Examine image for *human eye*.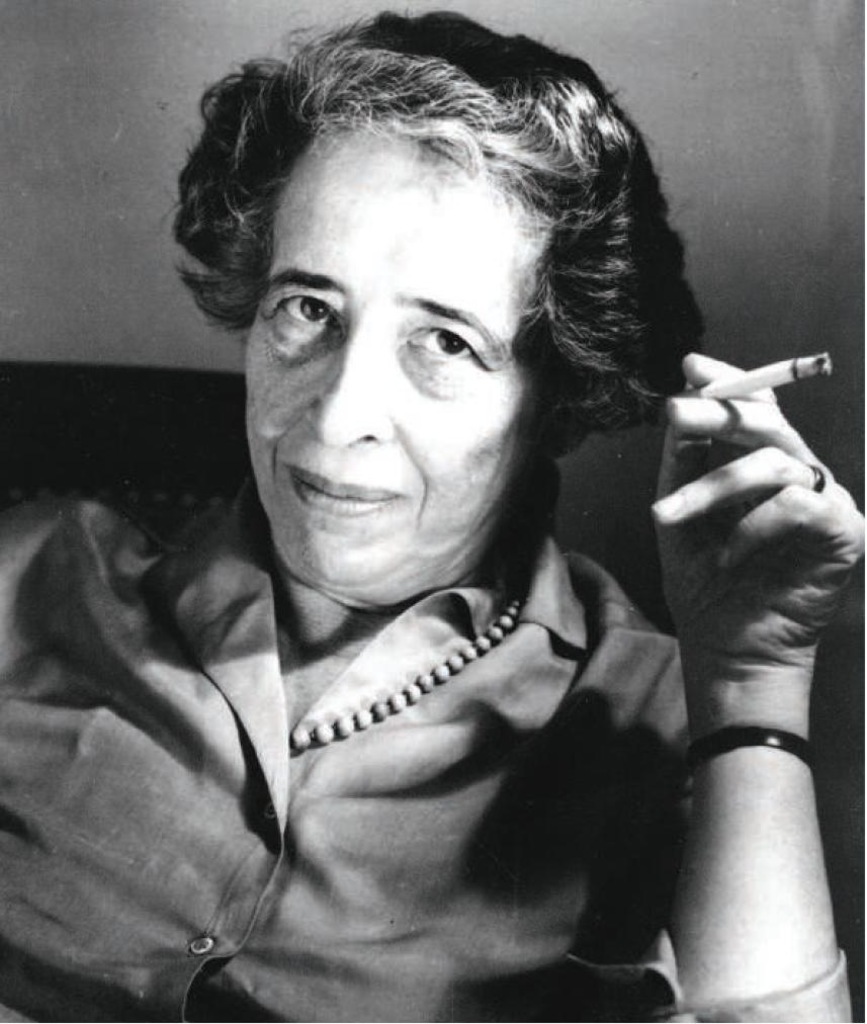
Examination result: <box>268,286,355,341</box>.
